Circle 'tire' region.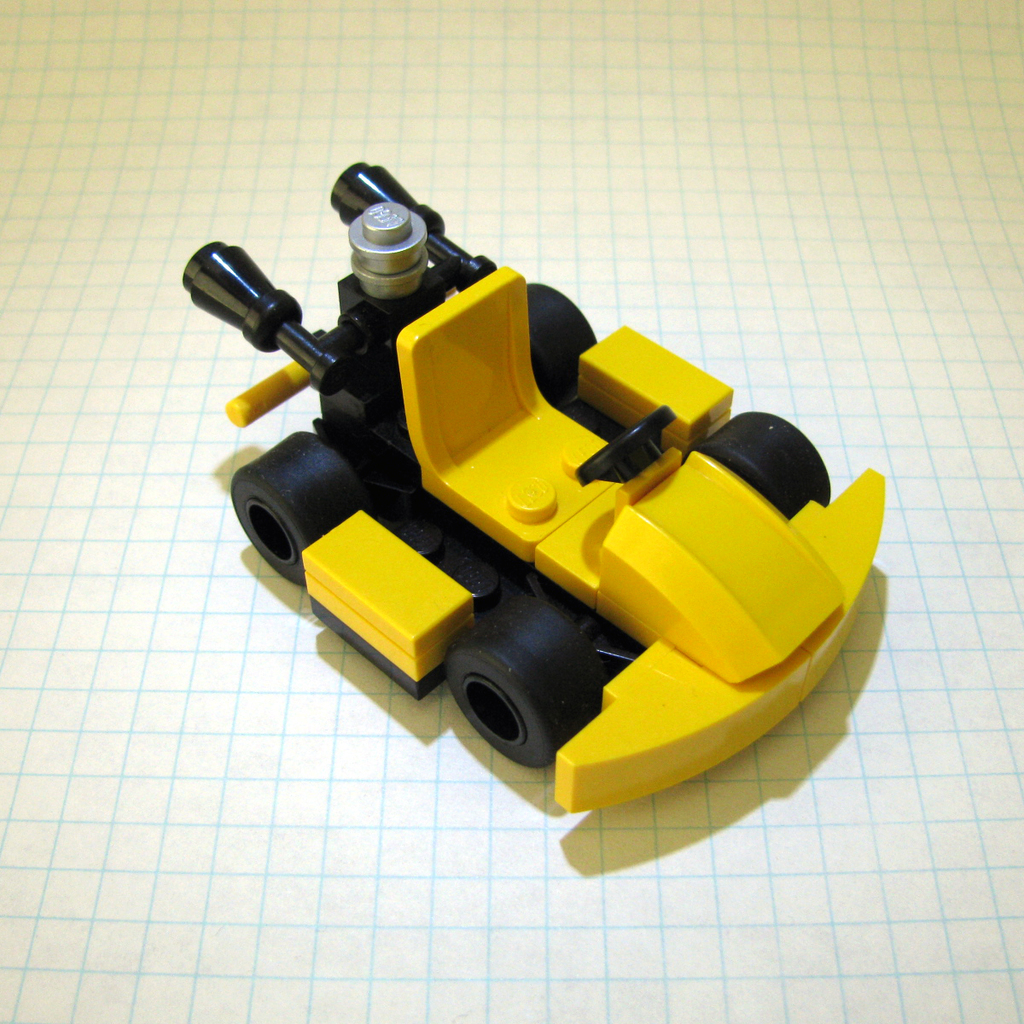
Region: crop(447, 597, 603, 768).
